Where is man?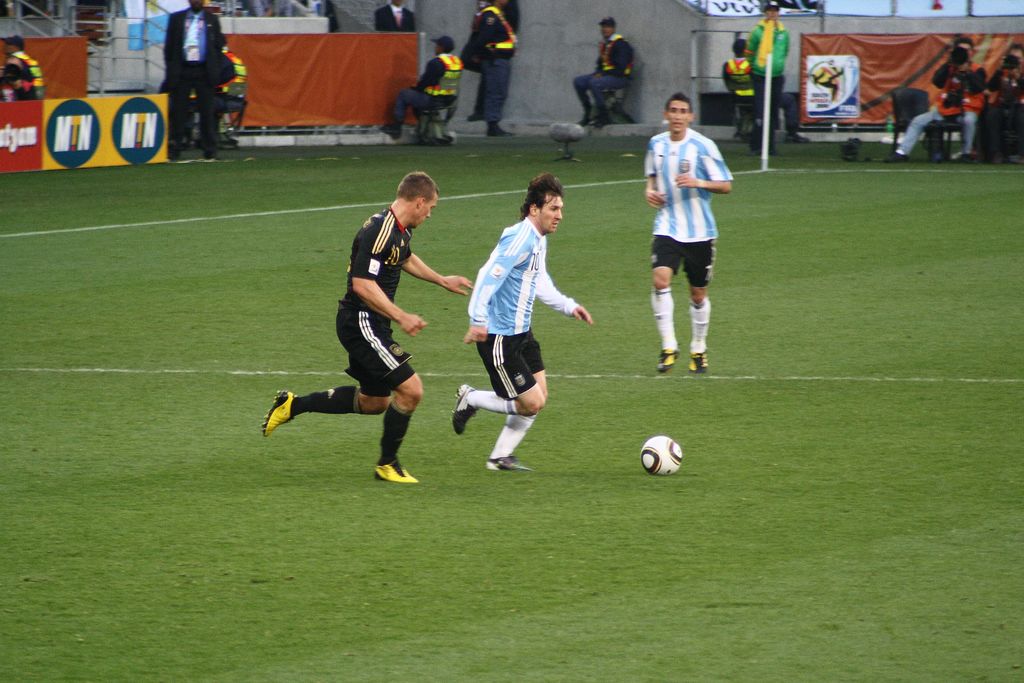
[379,1,418,40].
